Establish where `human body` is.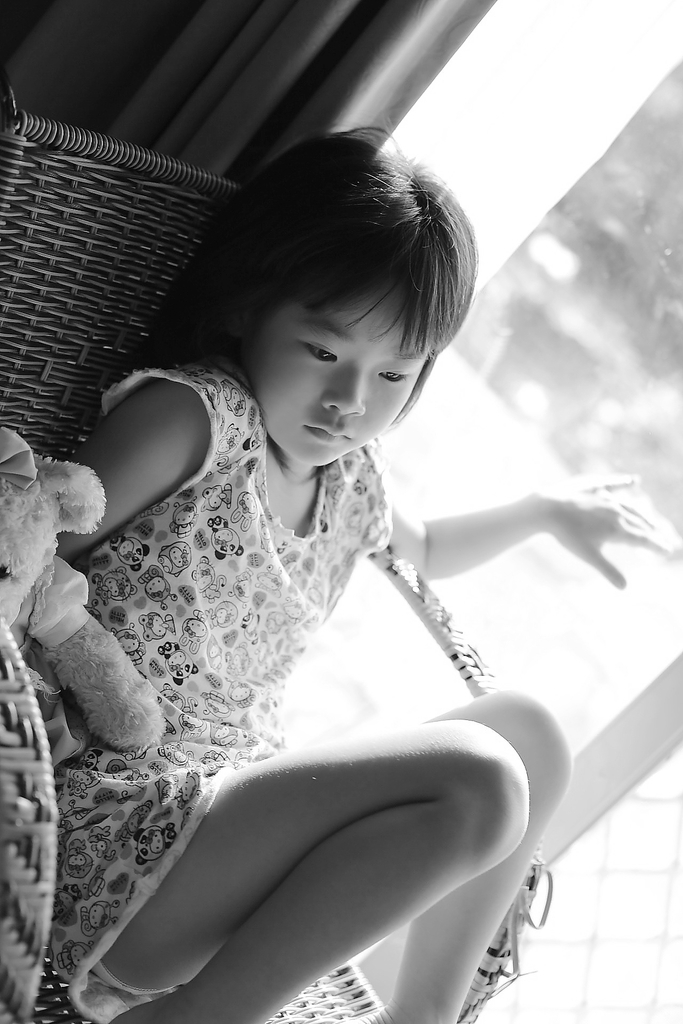
Established at select_region(62, 138, 526, 1021).
